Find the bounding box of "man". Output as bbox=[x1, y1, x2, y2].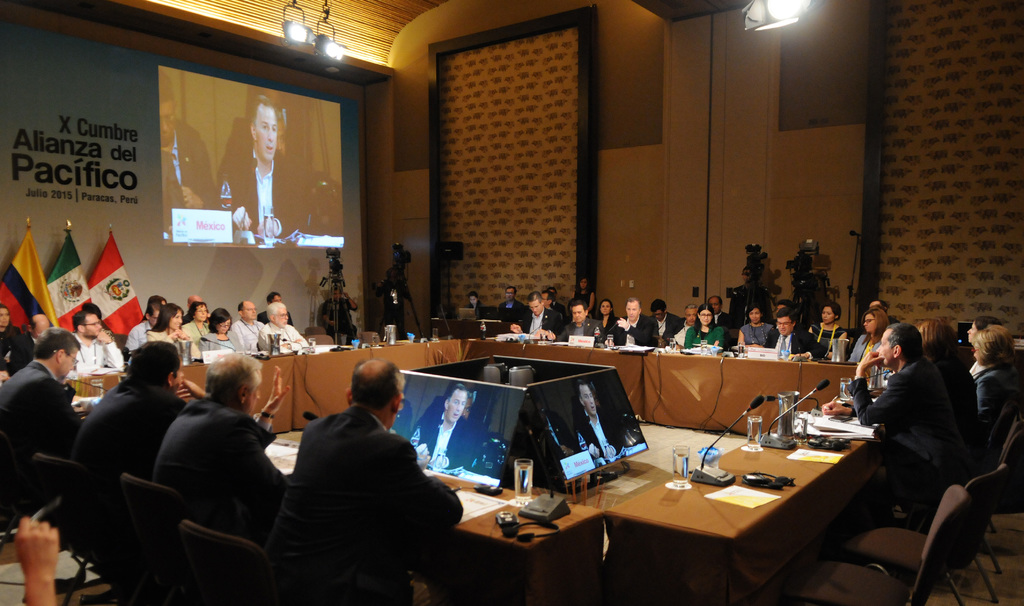
bbox=[774, 300, 790, 314].
